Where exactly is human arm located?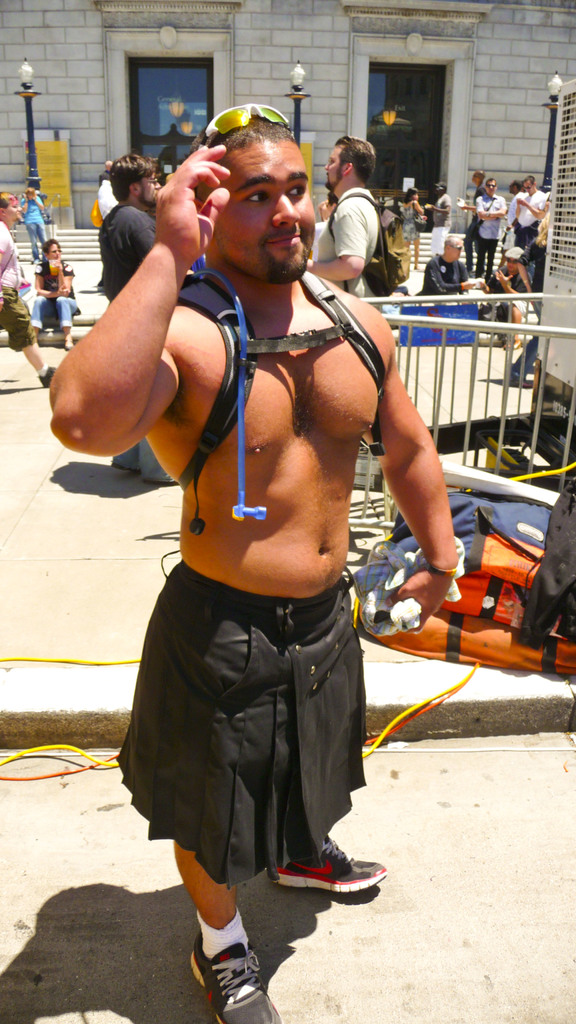
Its bounding box is pyautogui.locateOnScreen(498, 195, 508, 216).
